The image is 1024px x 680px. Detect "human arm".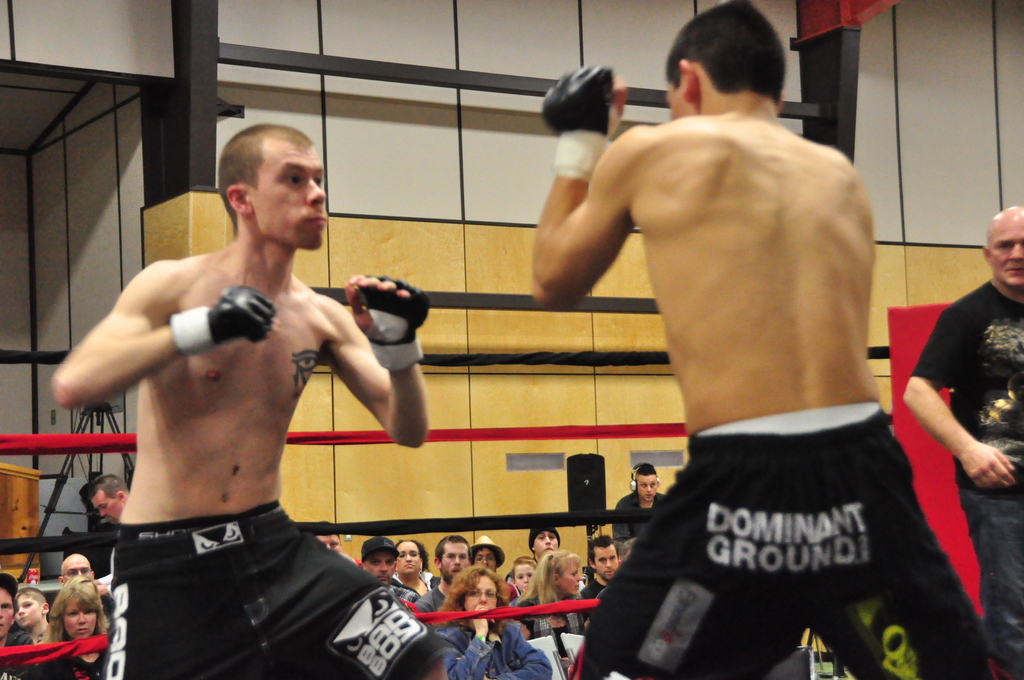
Detection: [49,248,278,417].
